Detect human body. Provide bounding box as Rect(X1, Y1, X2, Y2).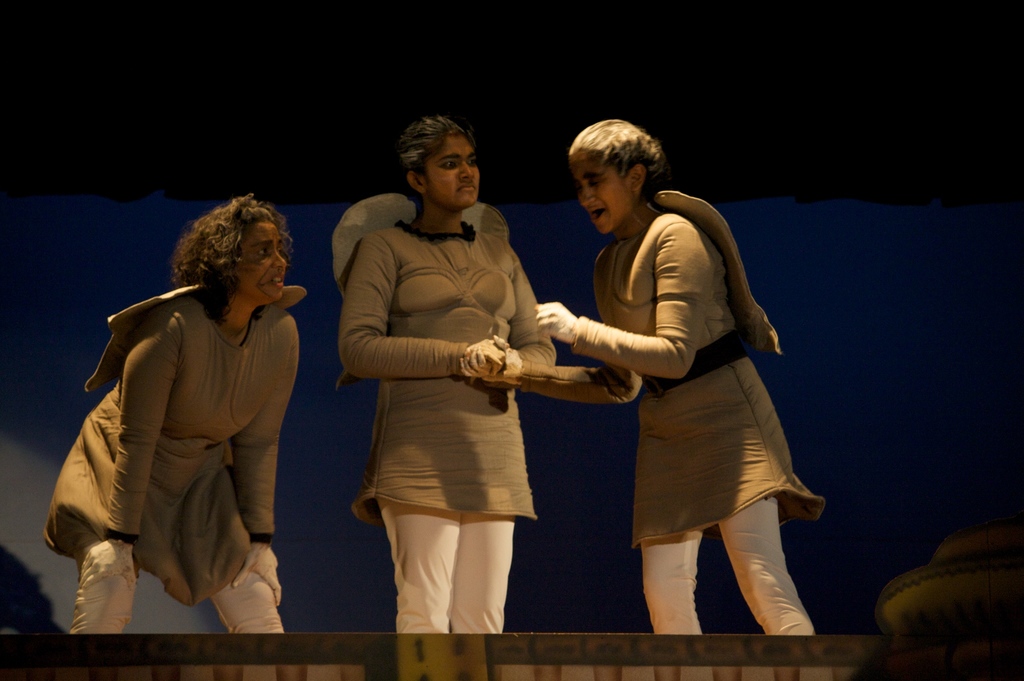
Rect(459, 113, 826, 637).
